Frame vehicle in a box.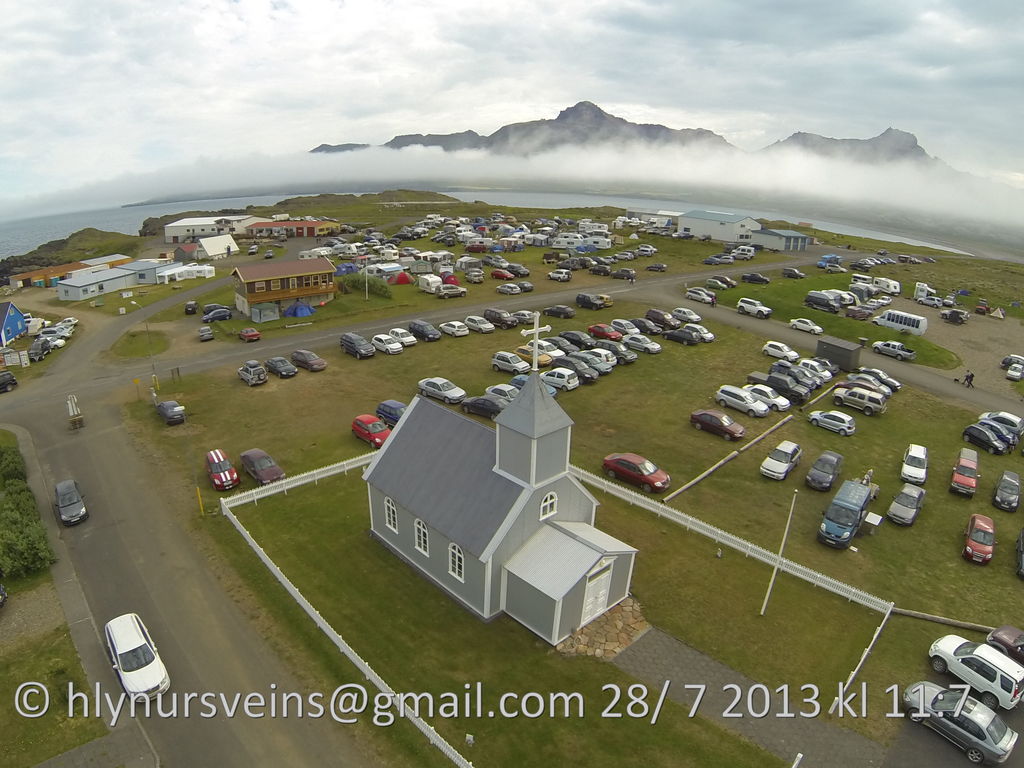
(748, 384, 790, 415).
